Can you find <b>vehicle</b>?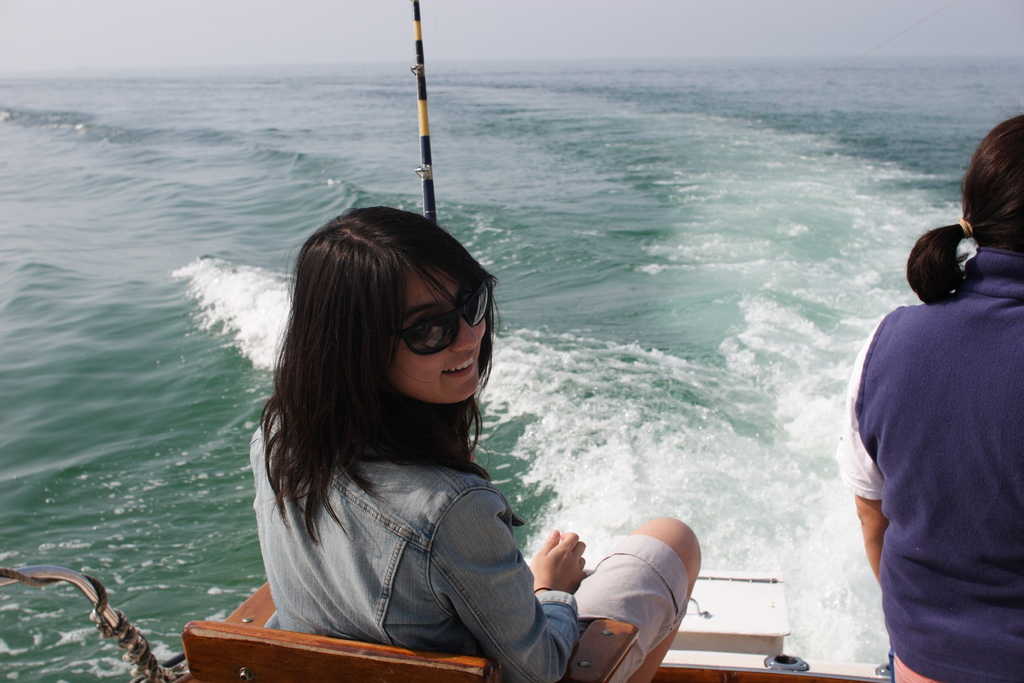
Yes, bounding box: 0,568,888,682.
